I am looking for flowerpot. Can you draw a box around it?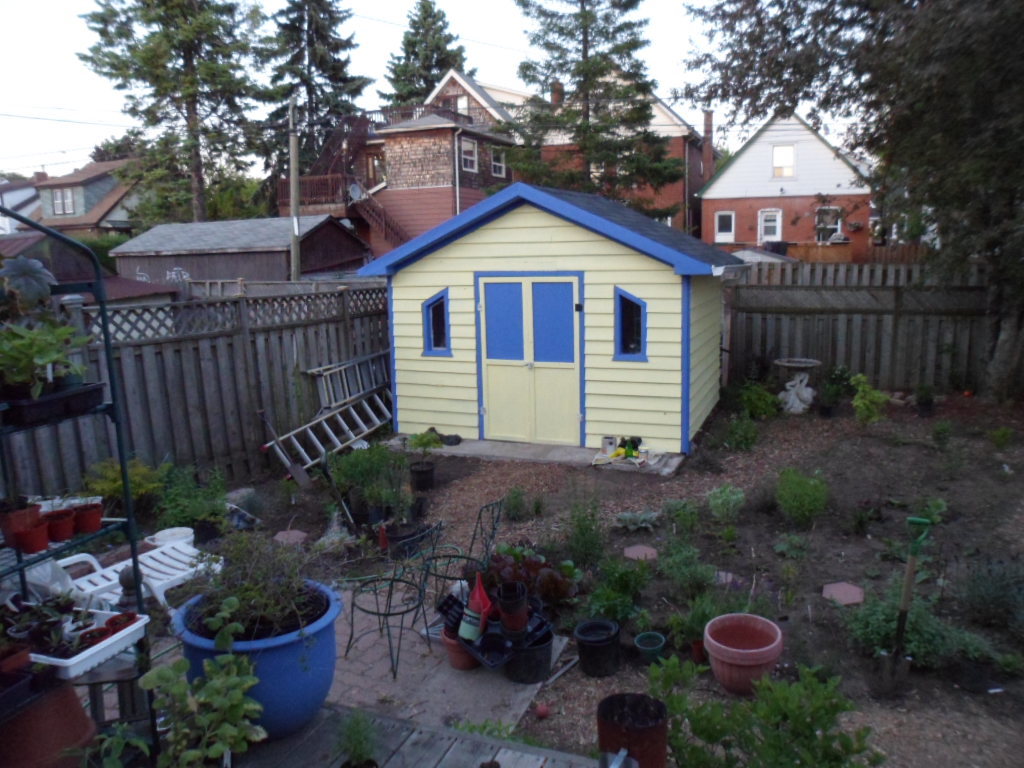
Sure, the bounding box is select_region(593, 691, 670, 767).
